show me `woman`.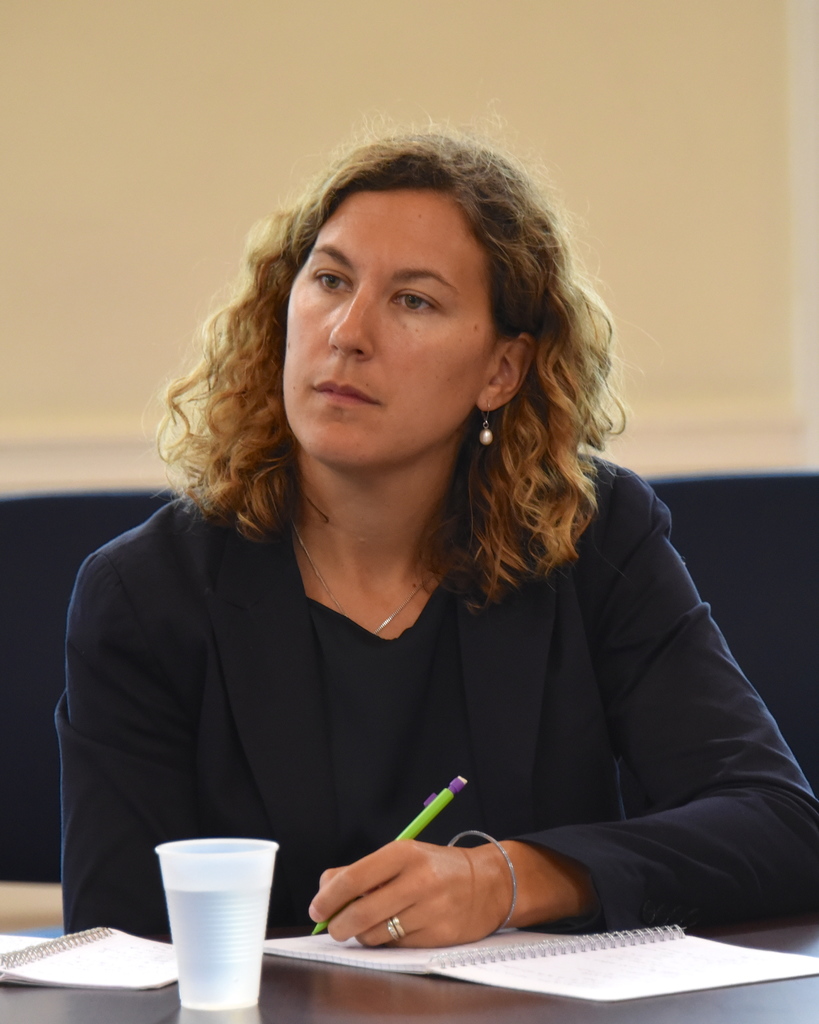
`woman` is here: (46,122,770,1005).
